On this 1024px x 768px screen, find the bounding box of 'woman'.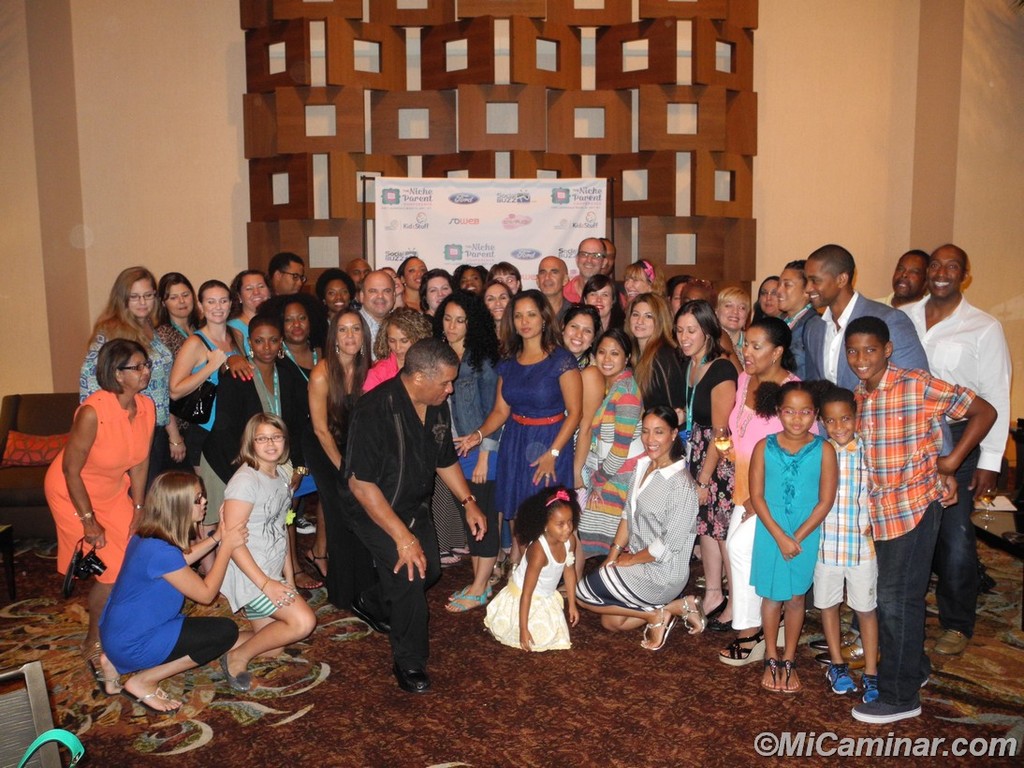
Bounding box: detection(552, 404, 701, 656).
